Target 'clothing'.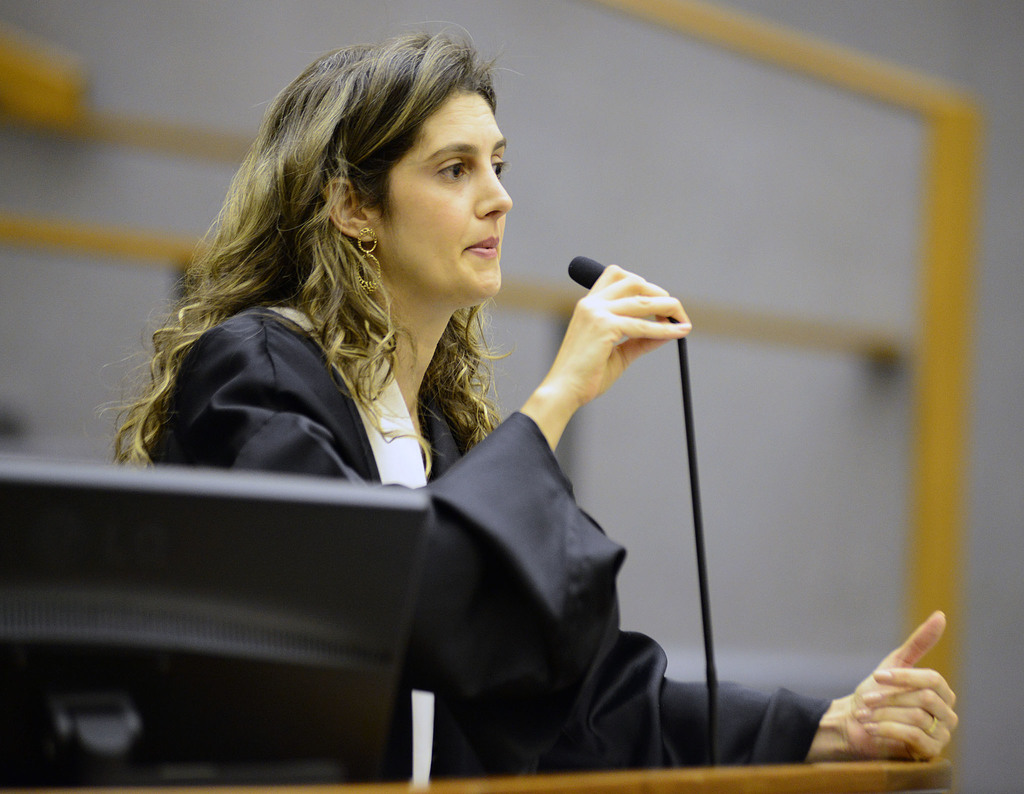
Target region: select_region(148, 306, 833, 775).
